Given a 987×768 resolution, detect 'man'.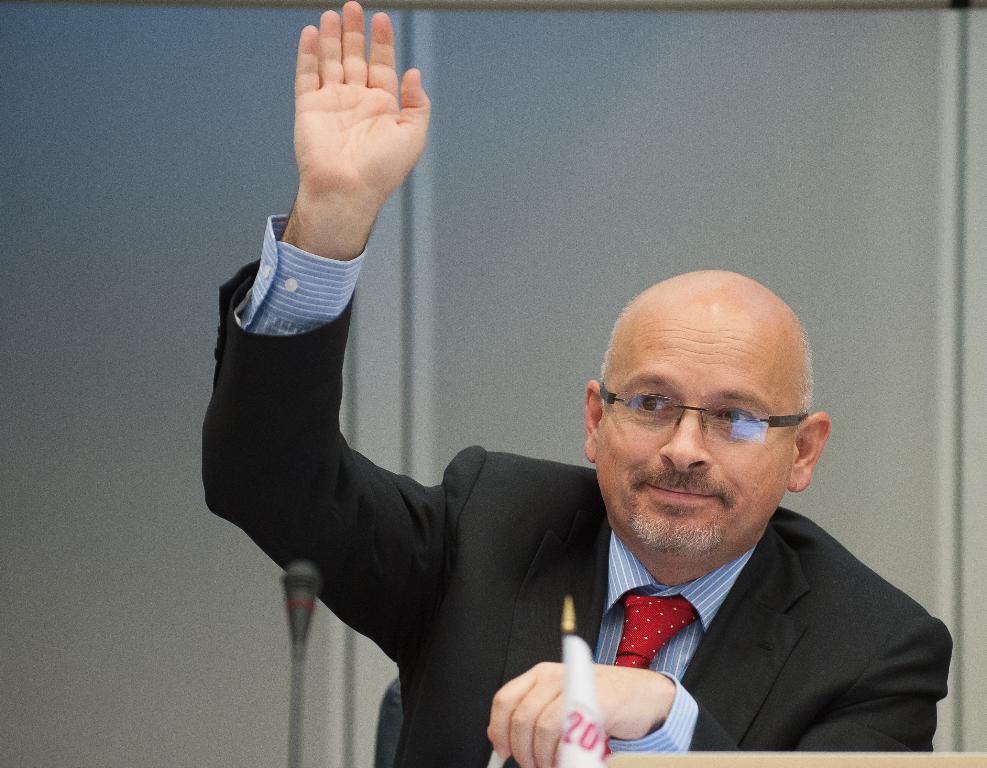
region(200, 0, 955, 767).
